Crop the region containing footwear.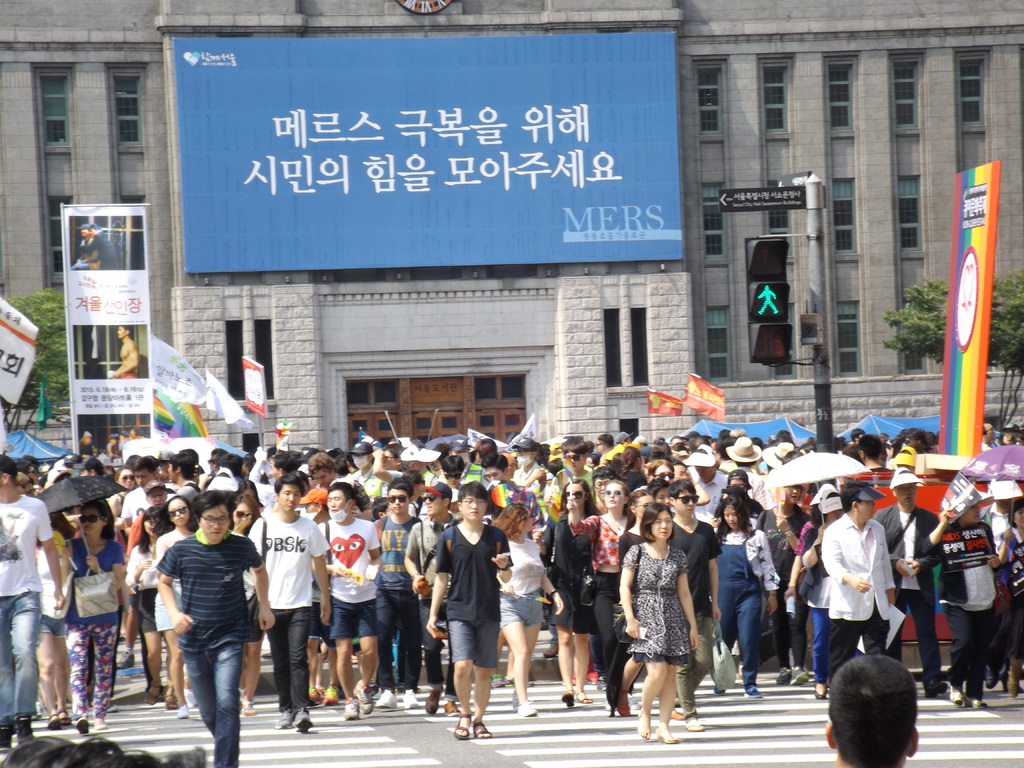
Crop region: 442:698:458:717.
